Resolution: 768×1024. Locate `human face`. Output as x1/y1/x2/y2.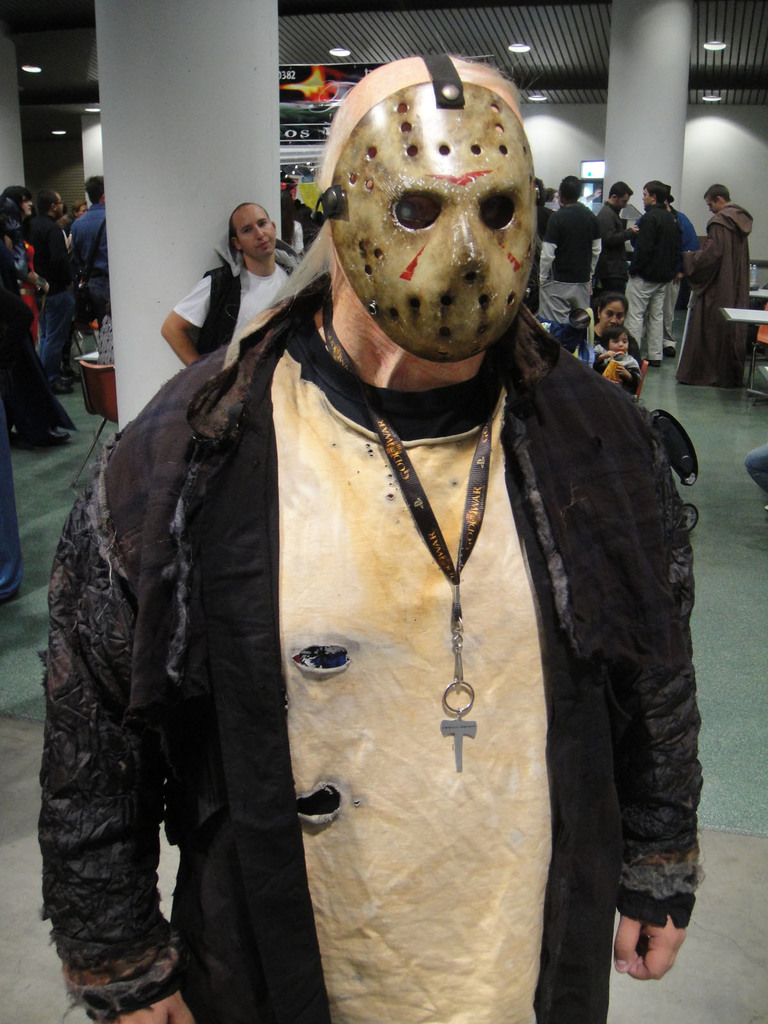
704/196/720/212.
